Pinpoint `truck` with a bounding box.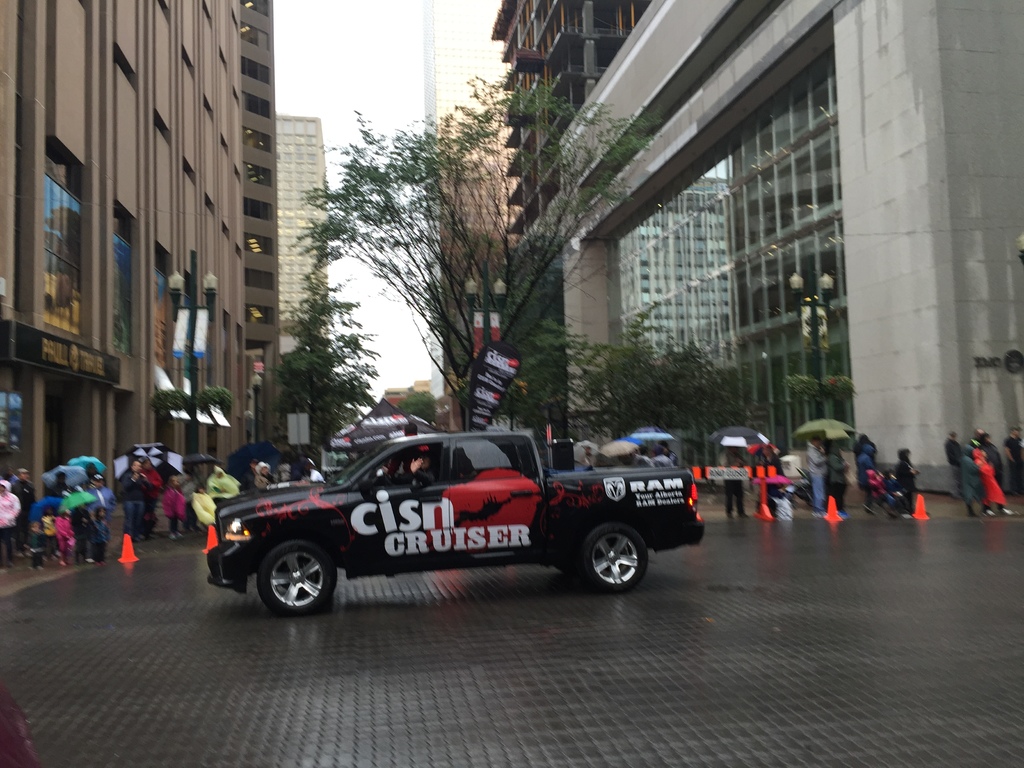
[191, 421, 708, 622].
